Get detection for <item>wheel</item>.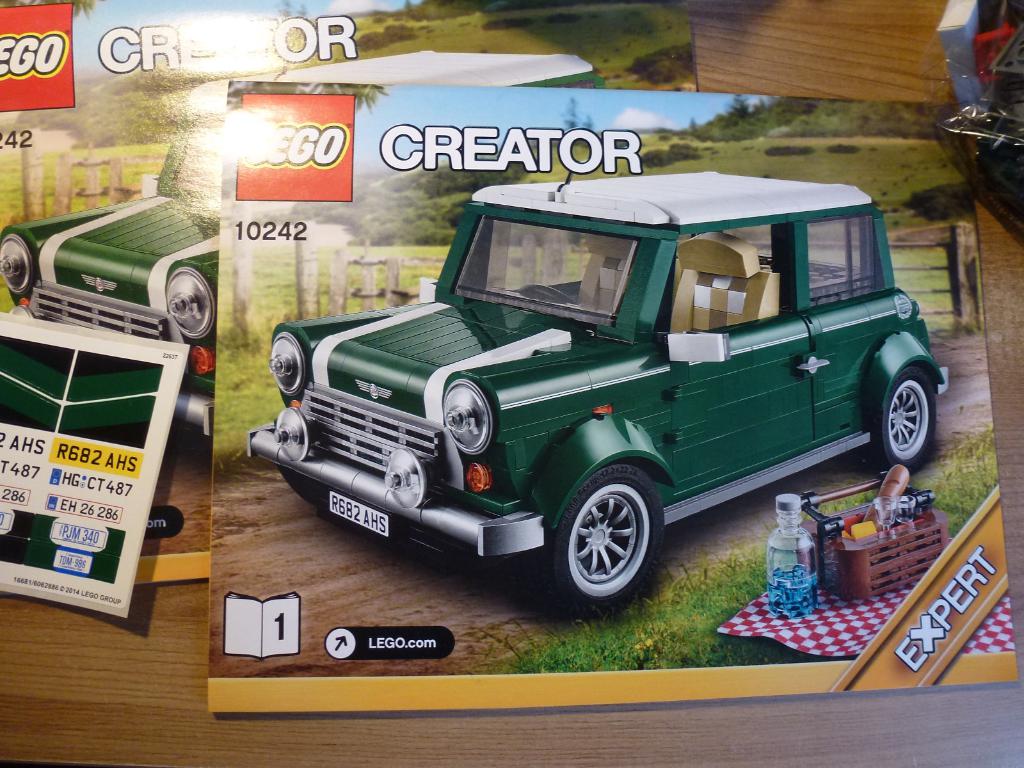
Detection: (554, 463, 668, 612).
